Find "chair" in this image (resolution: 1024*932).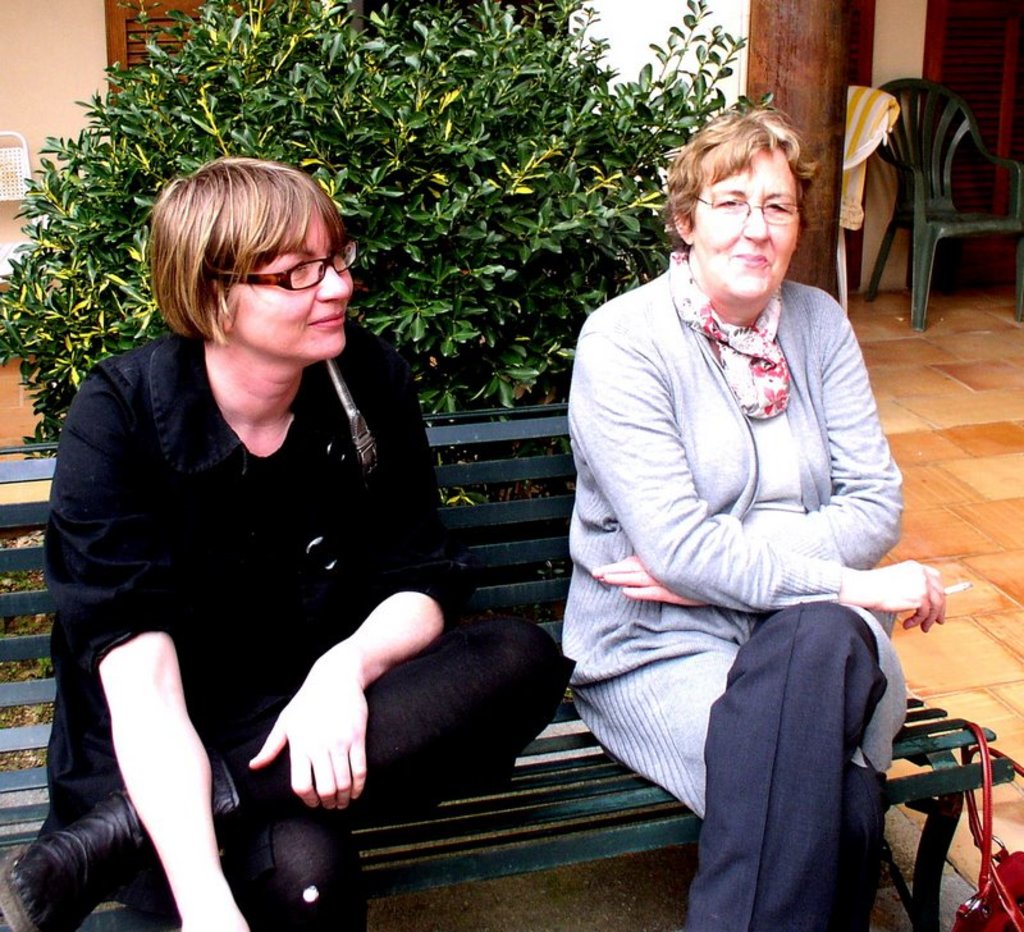
locate(854, 69, 1010, 323).
